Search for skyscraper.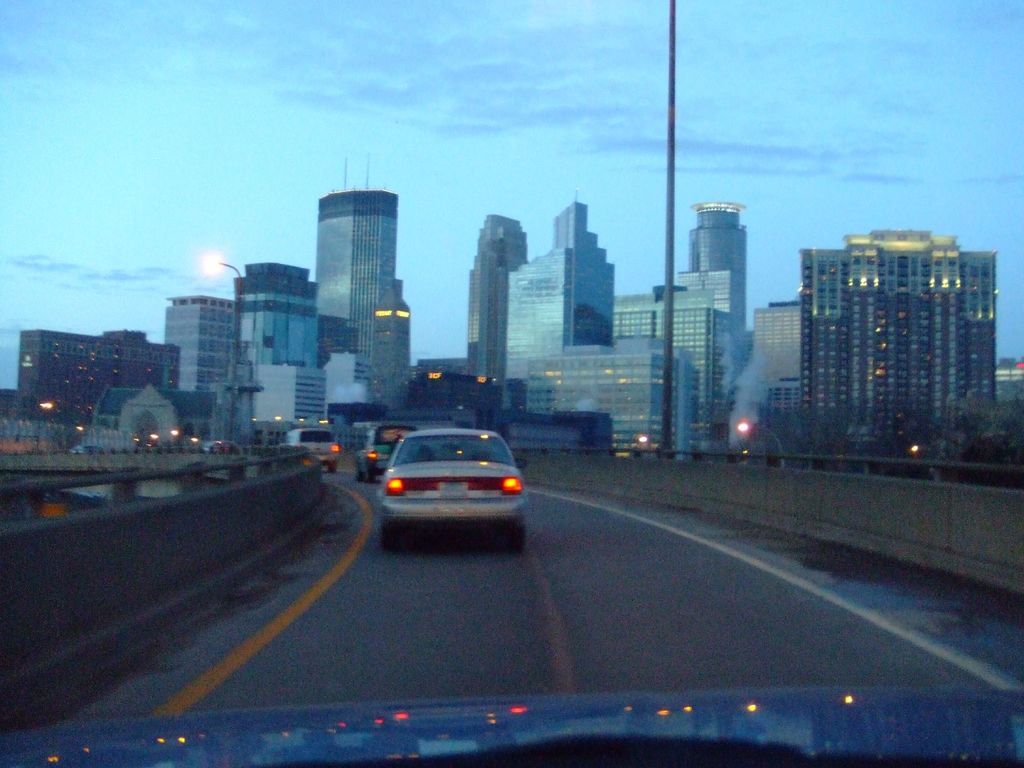
Found at x1=799, y1=225, x2=1000, y2=449.
